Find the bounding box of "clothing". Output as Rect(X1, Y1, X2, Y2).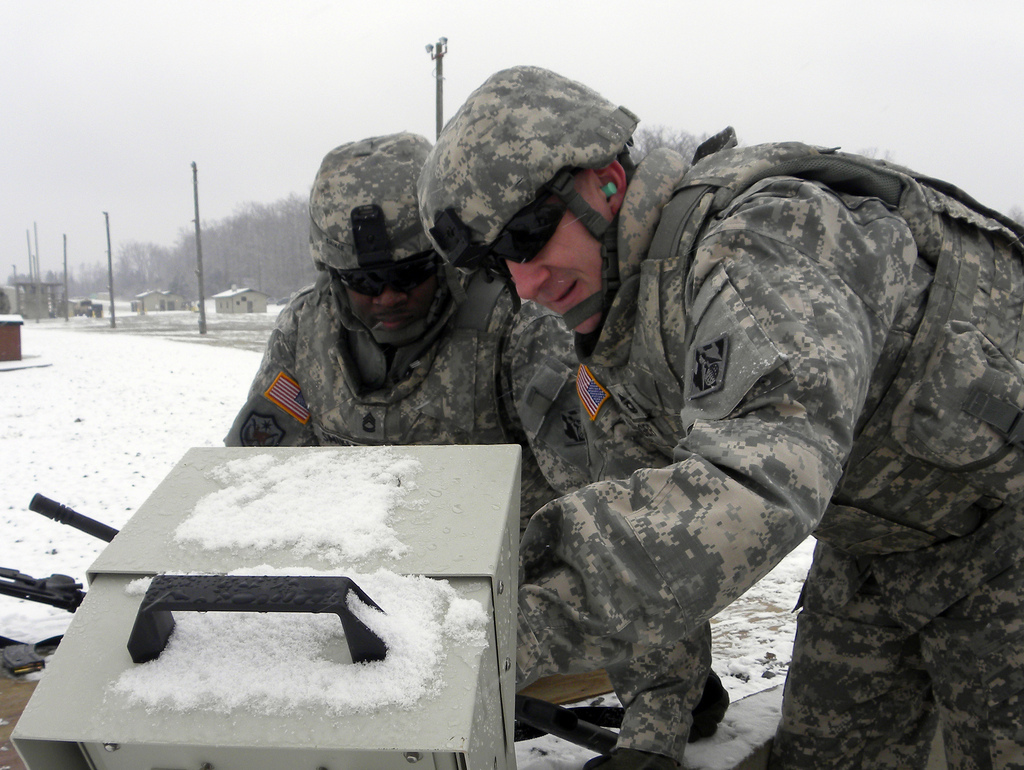
Rect(226, 280, 596, 536).
